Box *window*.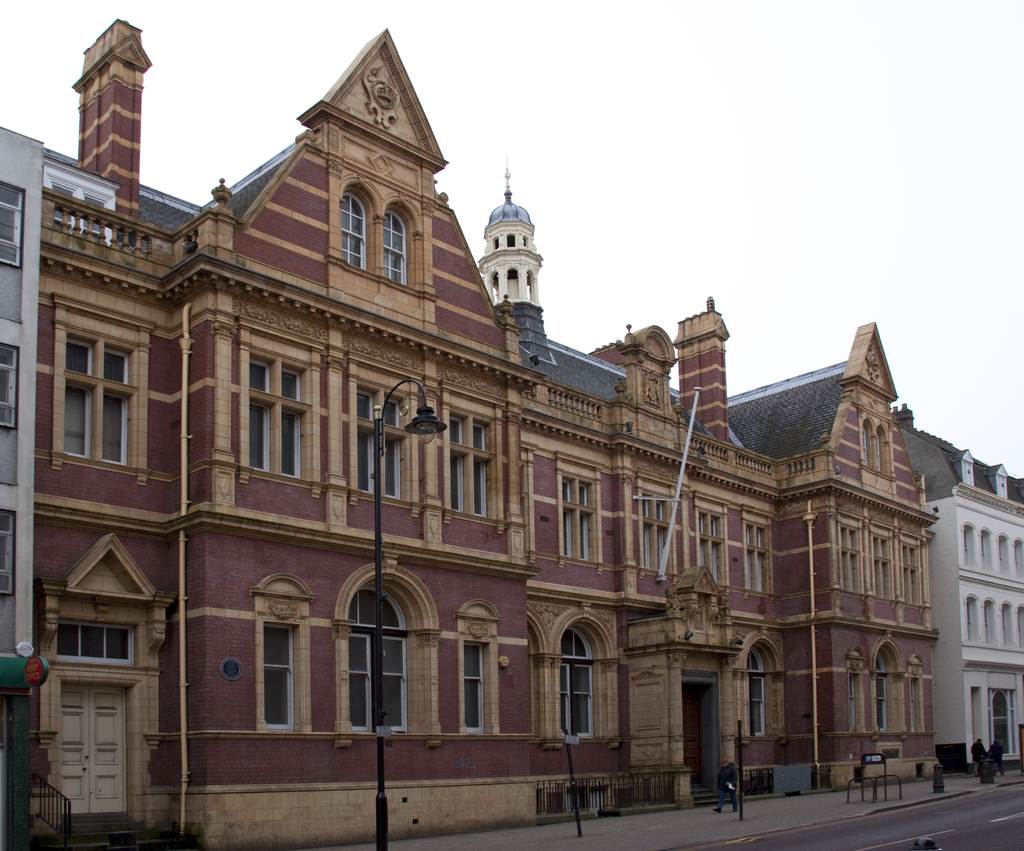
region(0, 184, 20, 267).
